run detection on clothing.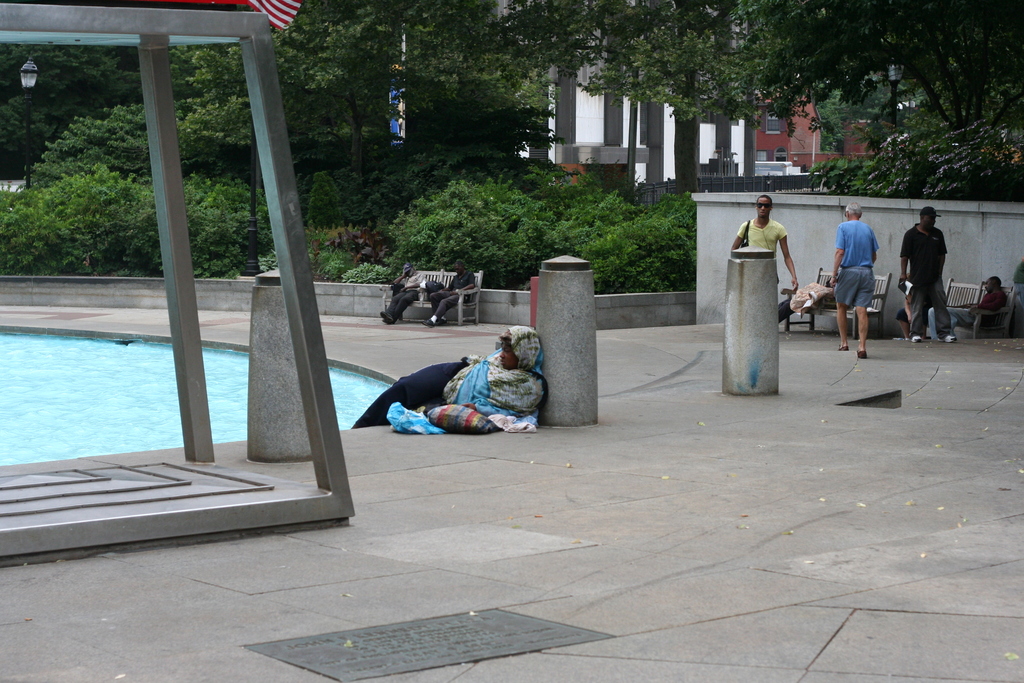
Result: 899:220:953:338.
